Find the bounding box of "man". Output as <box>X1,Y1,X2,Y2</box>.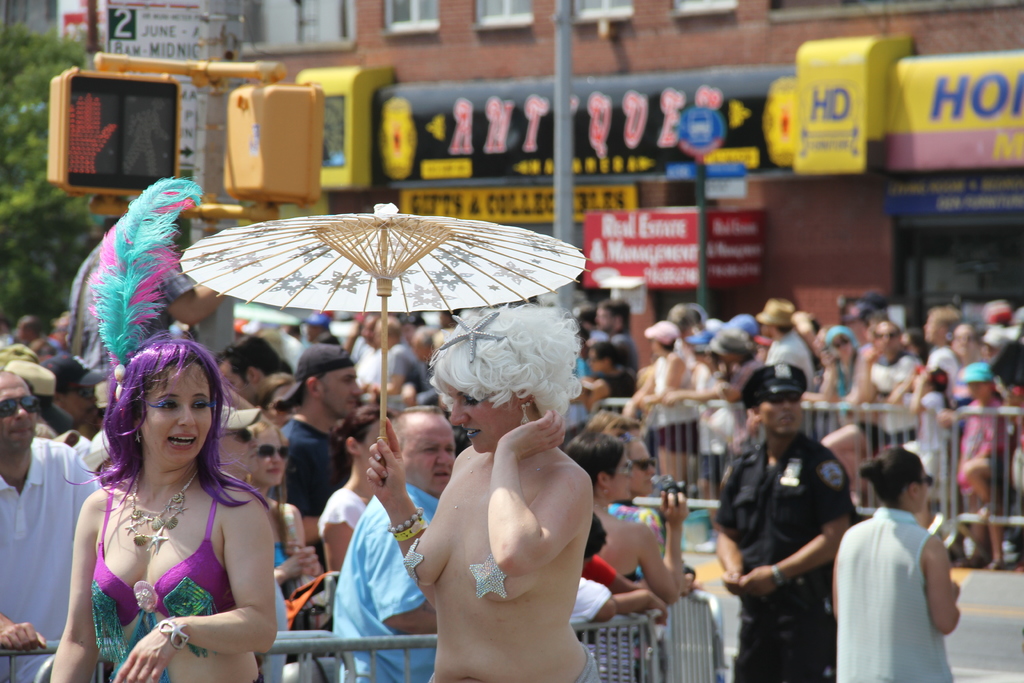
<box>991,308,1023,492</box>.
